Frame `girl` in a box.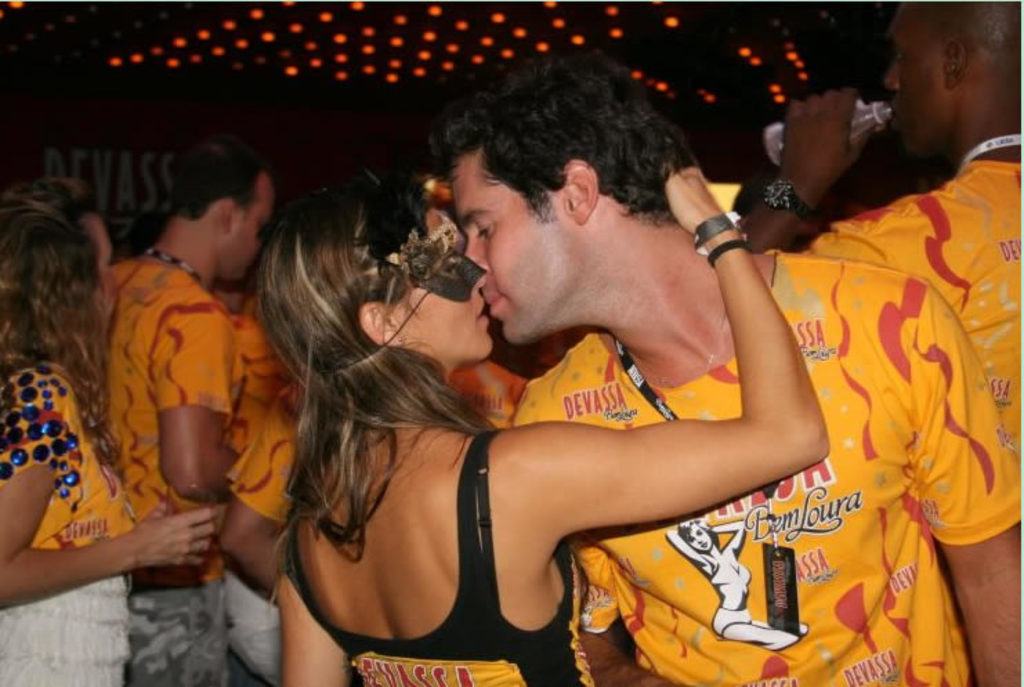
x1=264 y1=169 x2=831 y2=686.
